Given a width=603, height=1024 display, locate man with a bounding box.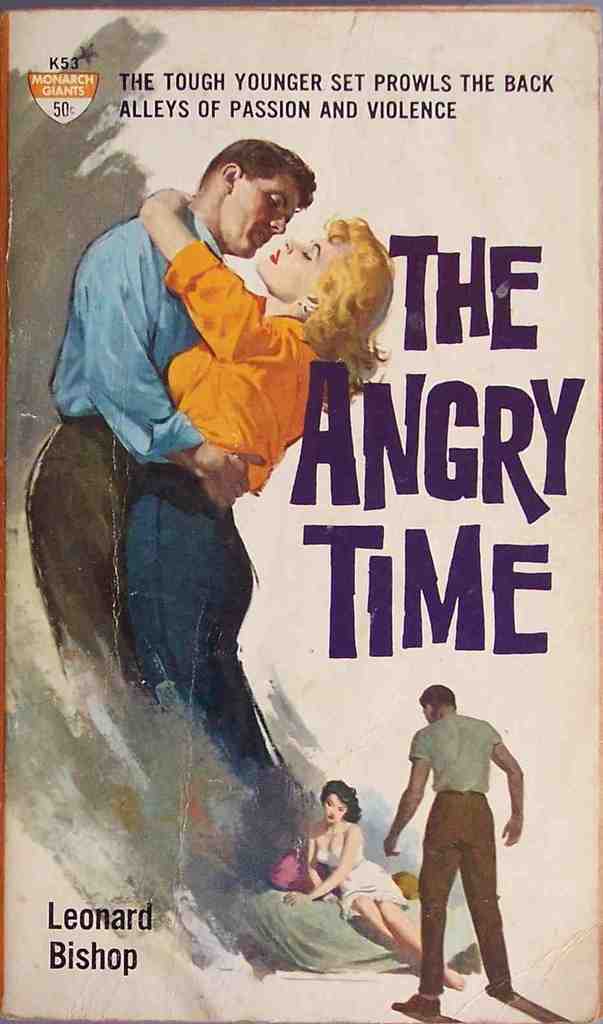
Located: 382,686,521,1021.
